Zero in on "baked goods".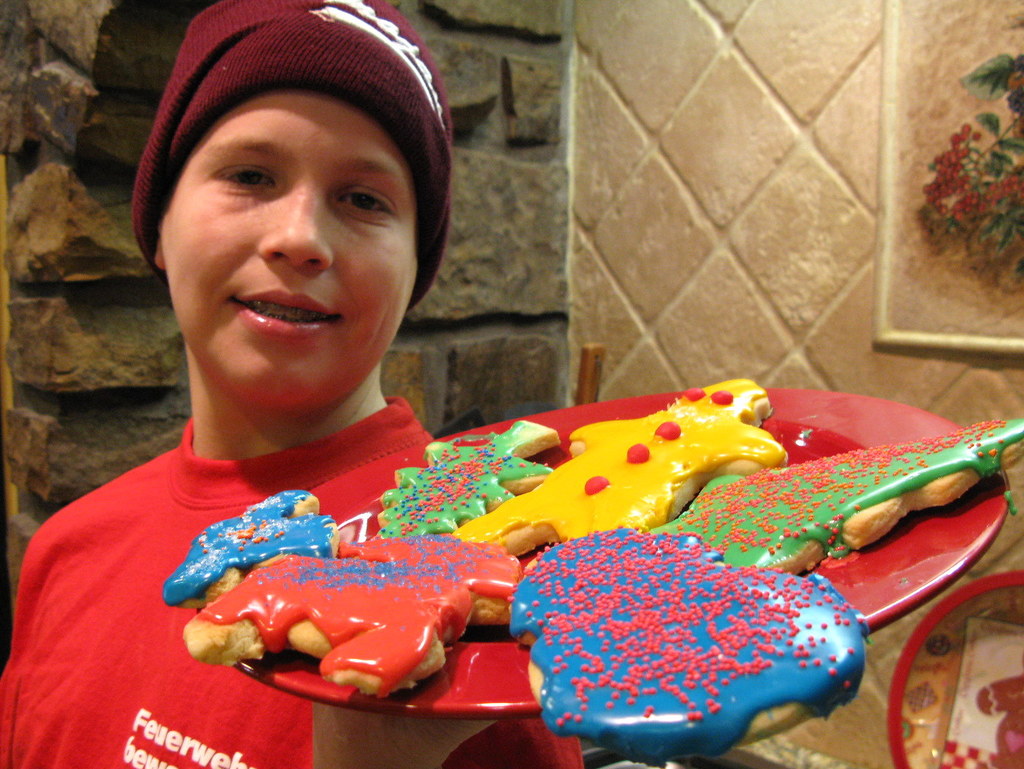
Zeroed in: (161,489,344,616).
